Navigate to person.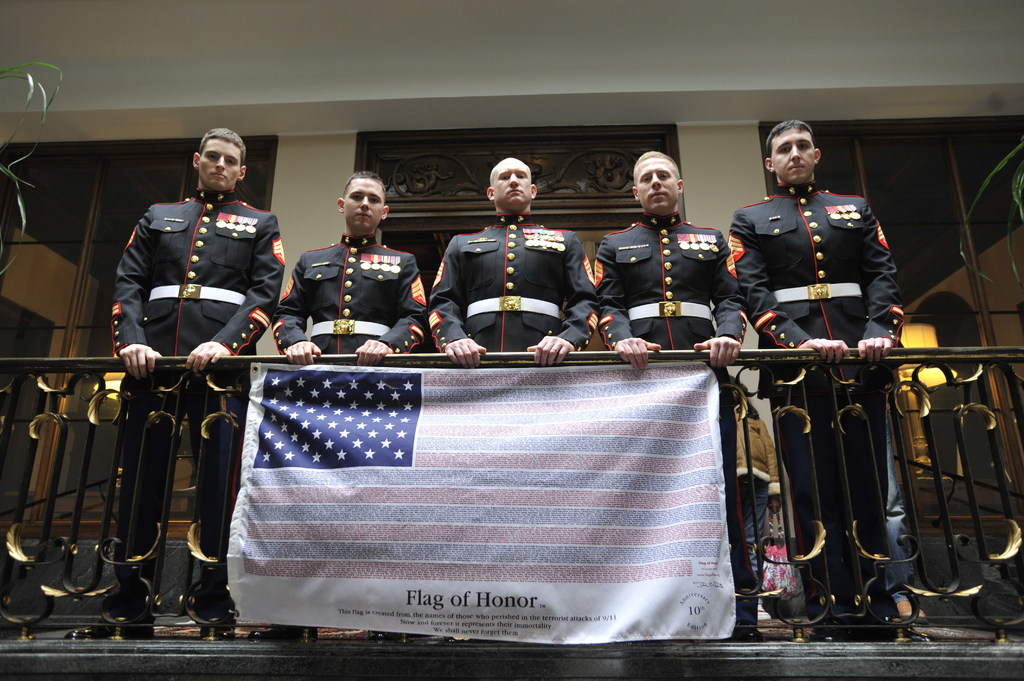
Navigation target: <bbox>593, 156, 739, 369</bbox>.
